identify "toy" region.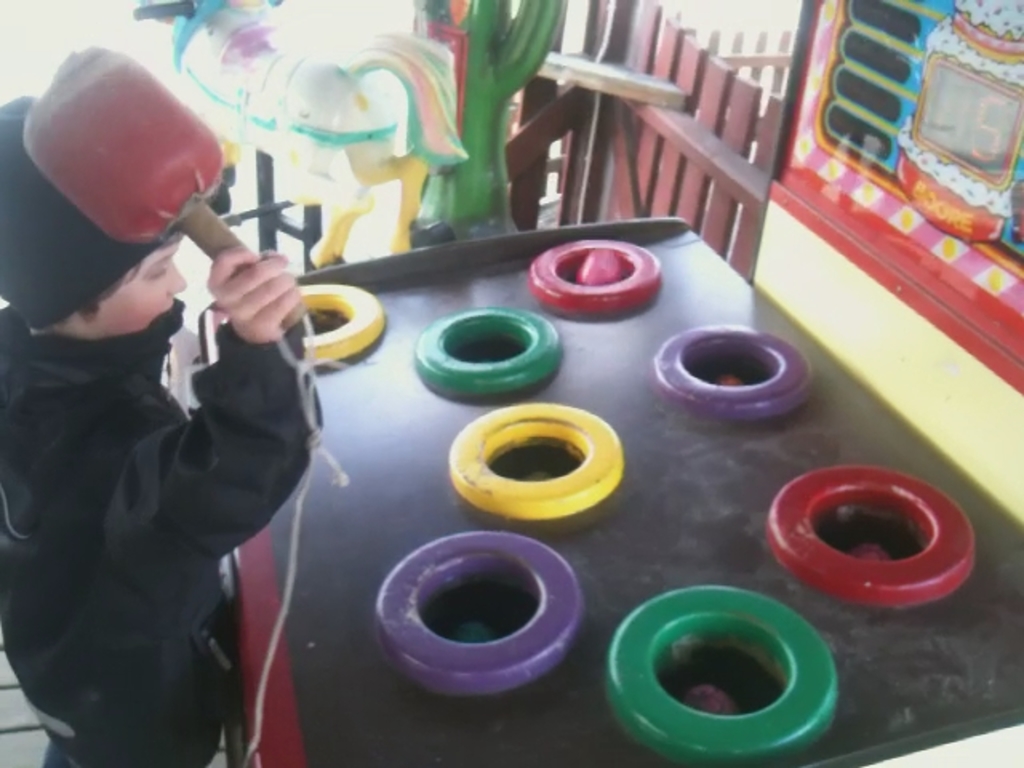
Region: <region>16, 35, 304, 328</region>.
